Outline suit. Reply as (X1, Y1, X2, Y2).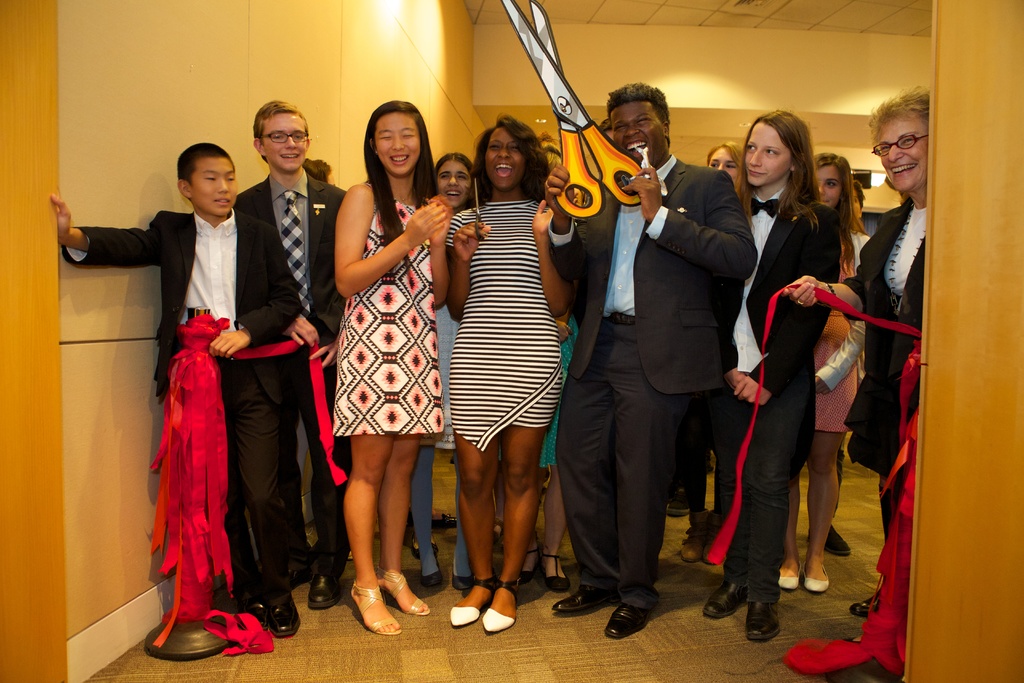
(233, 164, 346, 576).
